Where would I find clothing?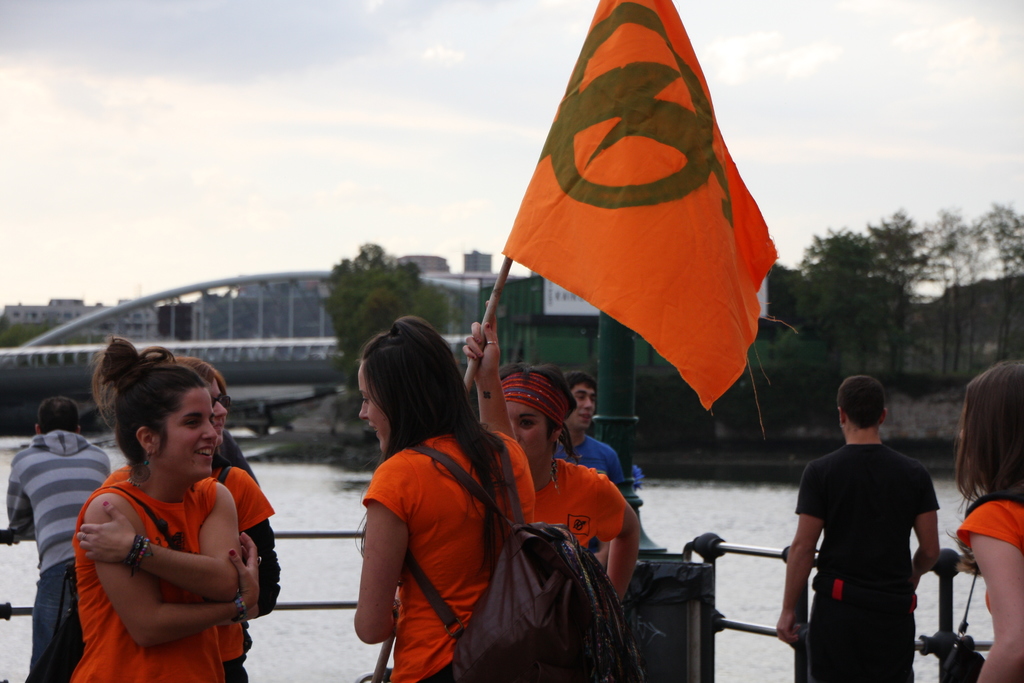
At Rect(60, 465, 241, 682).
